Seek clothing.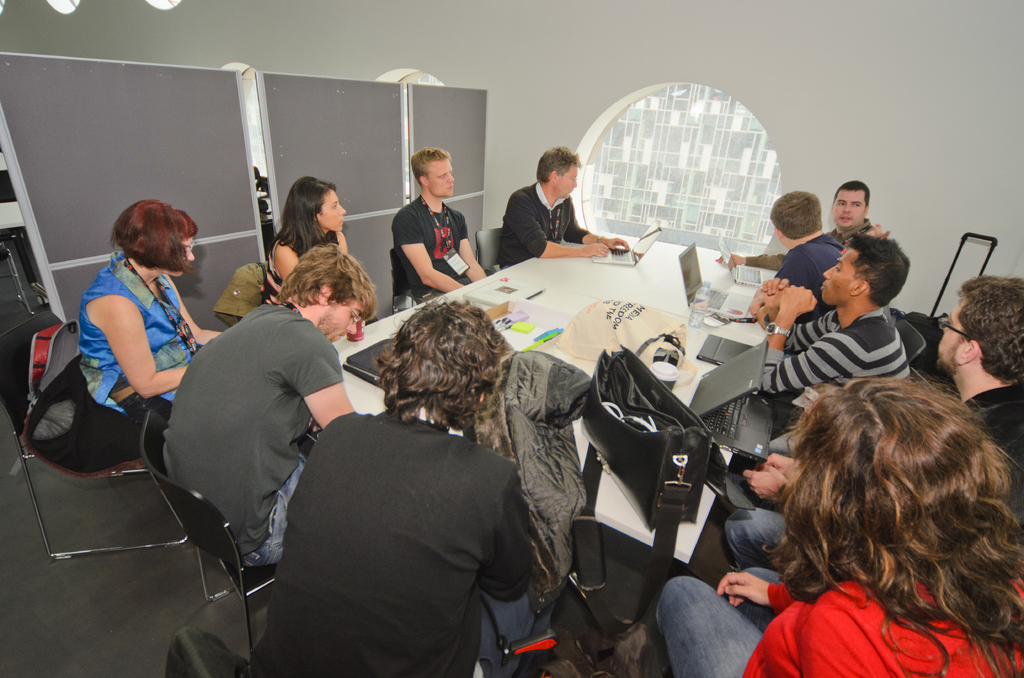
(780, 234, 843, 296).
